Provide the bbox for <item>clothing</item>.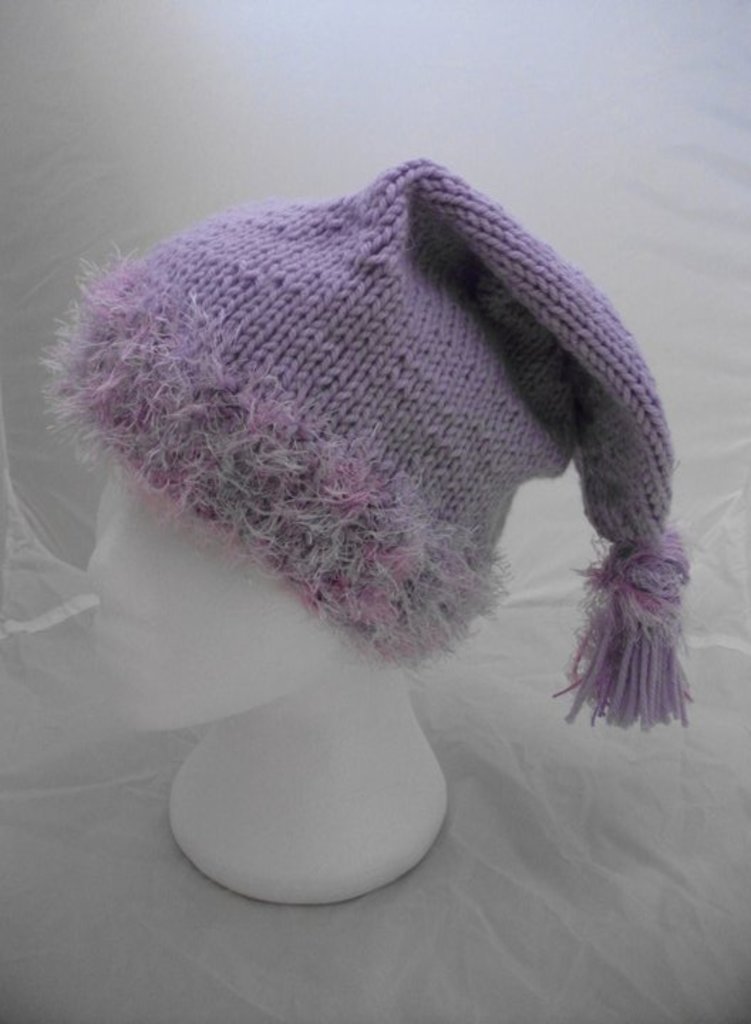
31/144/701/745.
